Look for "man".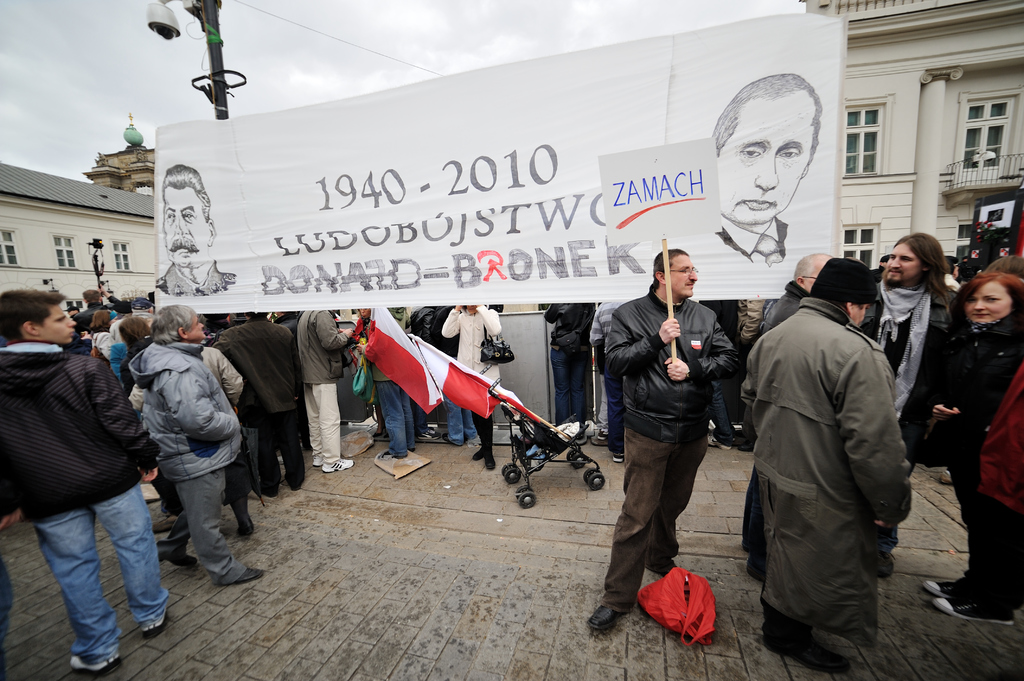
Found: [881,231,957,577].
